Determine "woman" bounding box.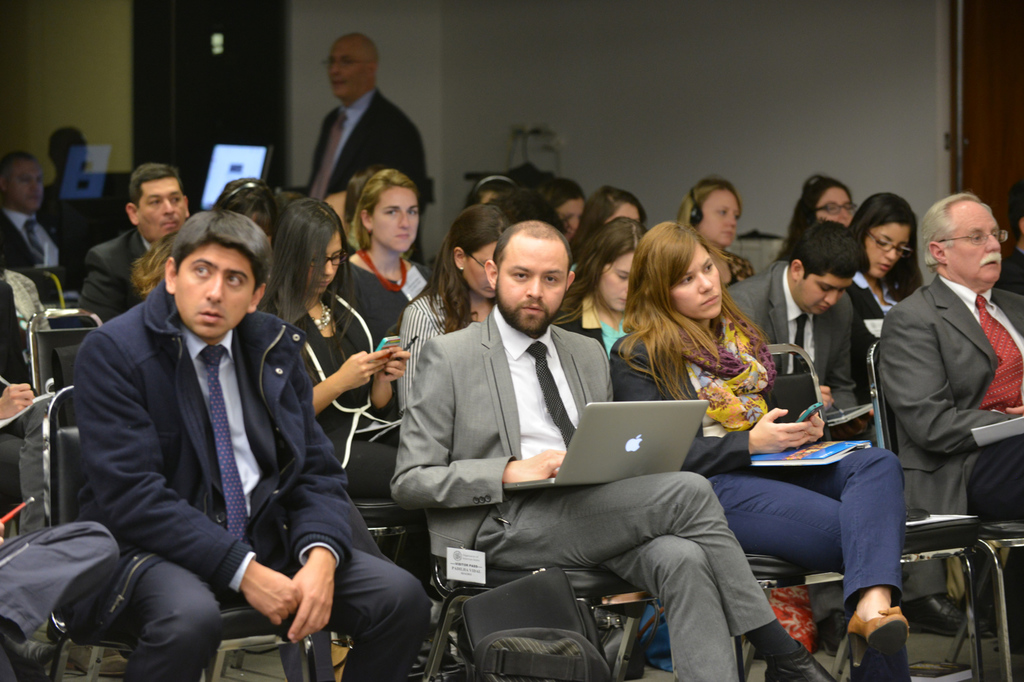
Determined: 537 177 584 243.
